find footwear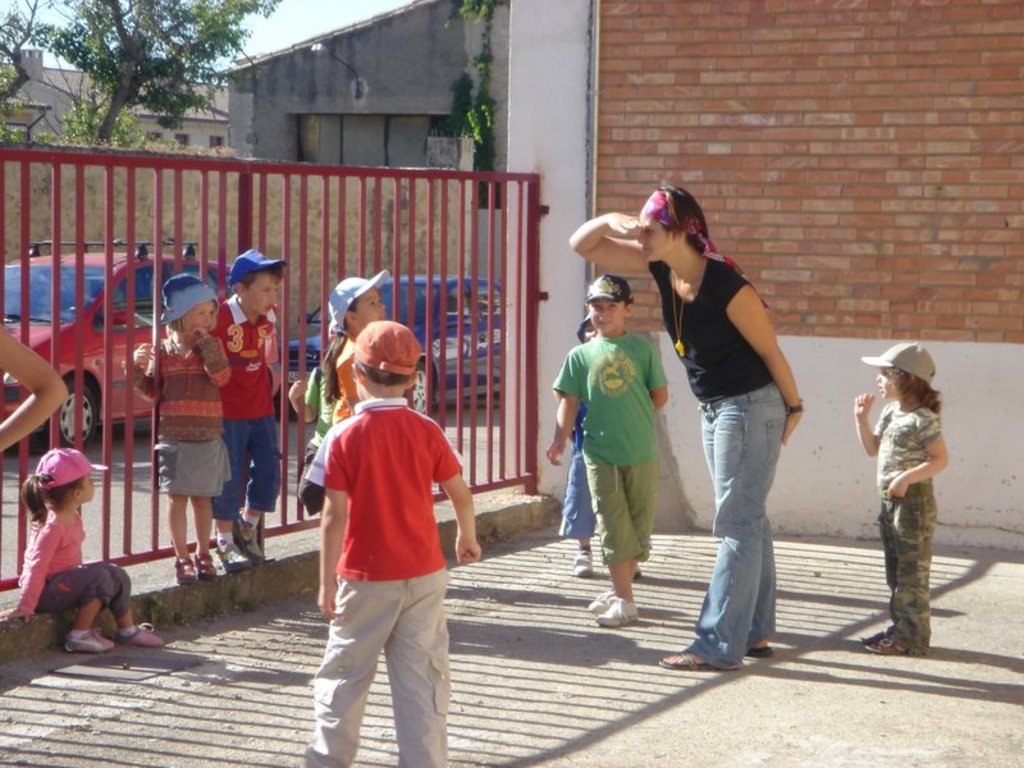
detection(234, 512, 264, 562)
